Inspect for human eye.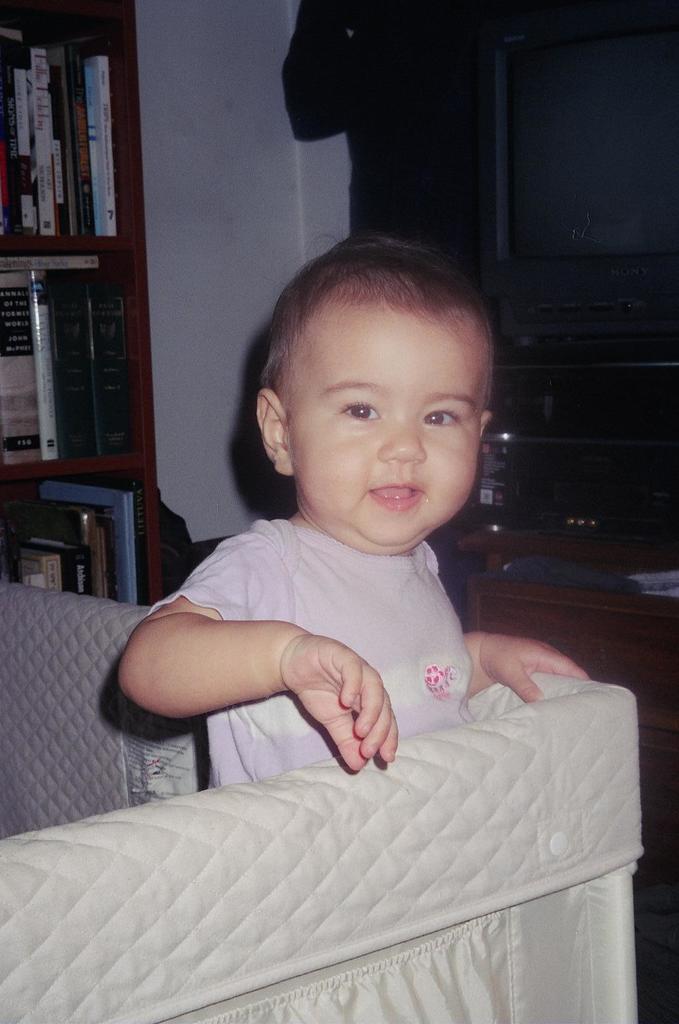
Inspection: bbox=[420, 401, 465, 429].
